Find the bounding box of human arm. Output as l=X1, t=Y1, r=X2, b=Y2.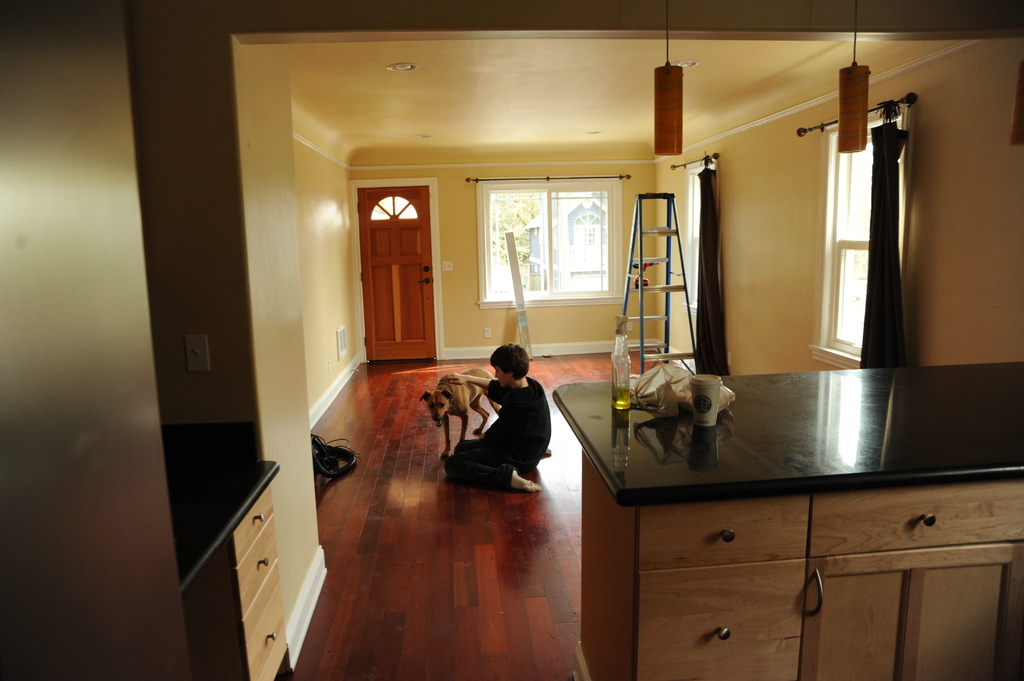
l=437, t=376, r=509, b=401.
